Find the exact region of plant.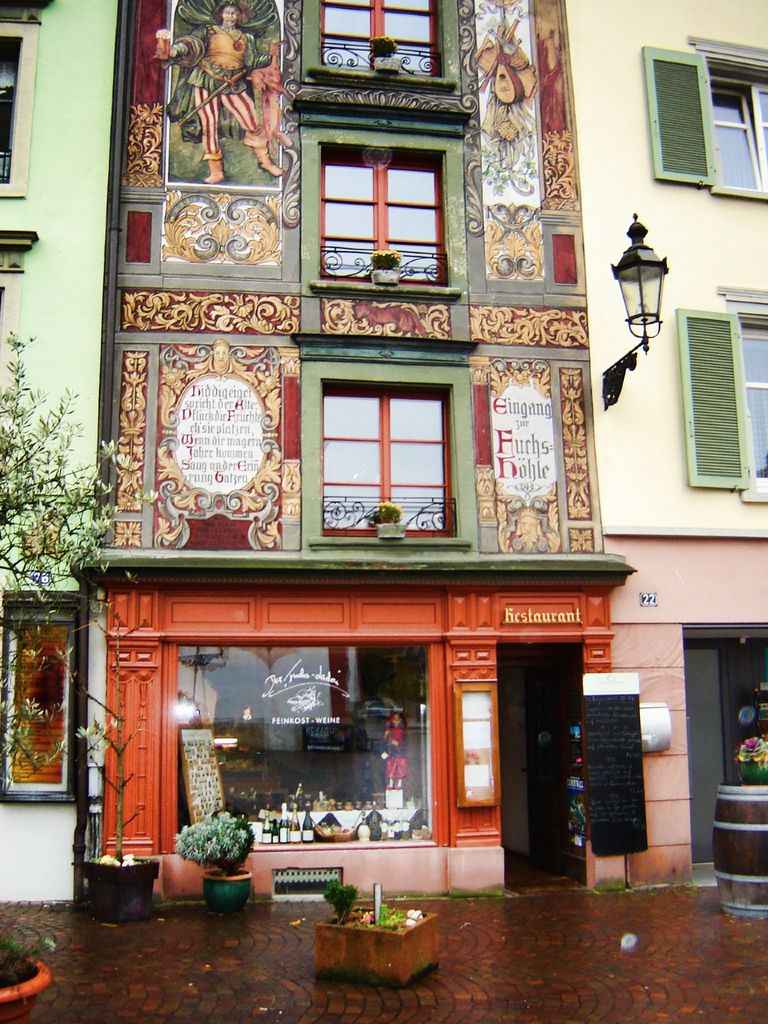
Exact region: left=0, top=896, right=67, bottom=1022.
